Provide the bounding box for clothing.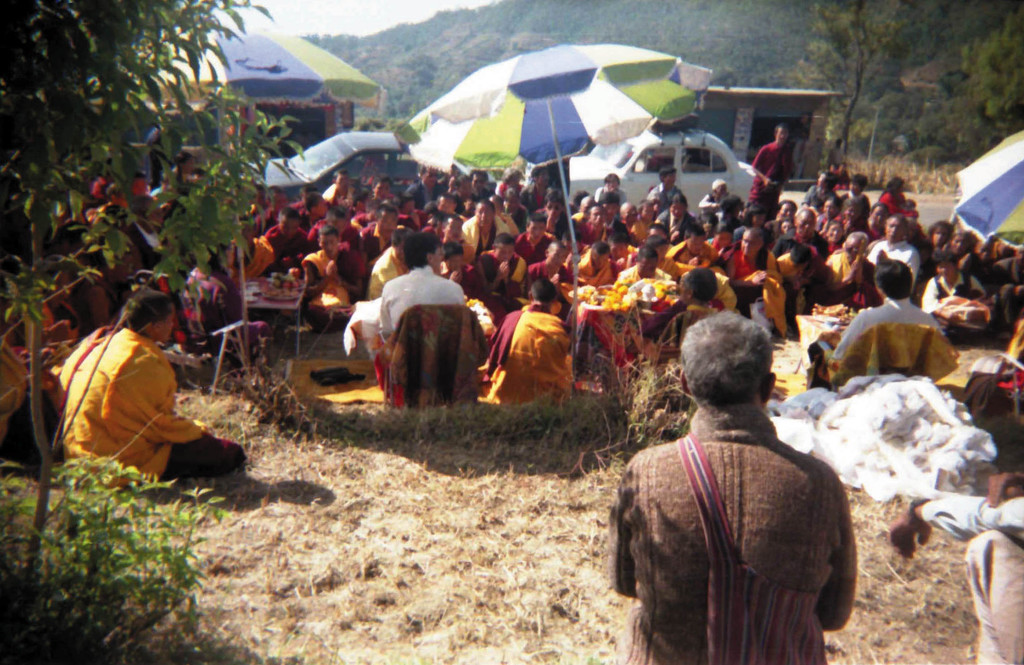
crop(488, 319, 570, 415).
